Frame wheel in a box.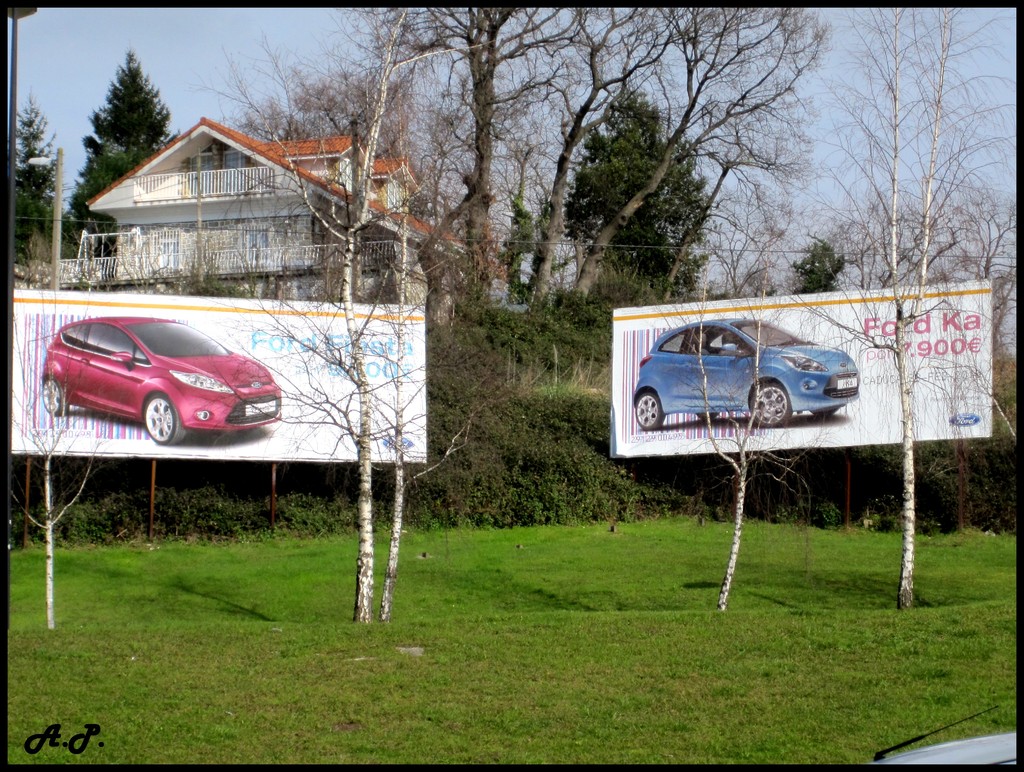
region(145, 391, 184, 444).
